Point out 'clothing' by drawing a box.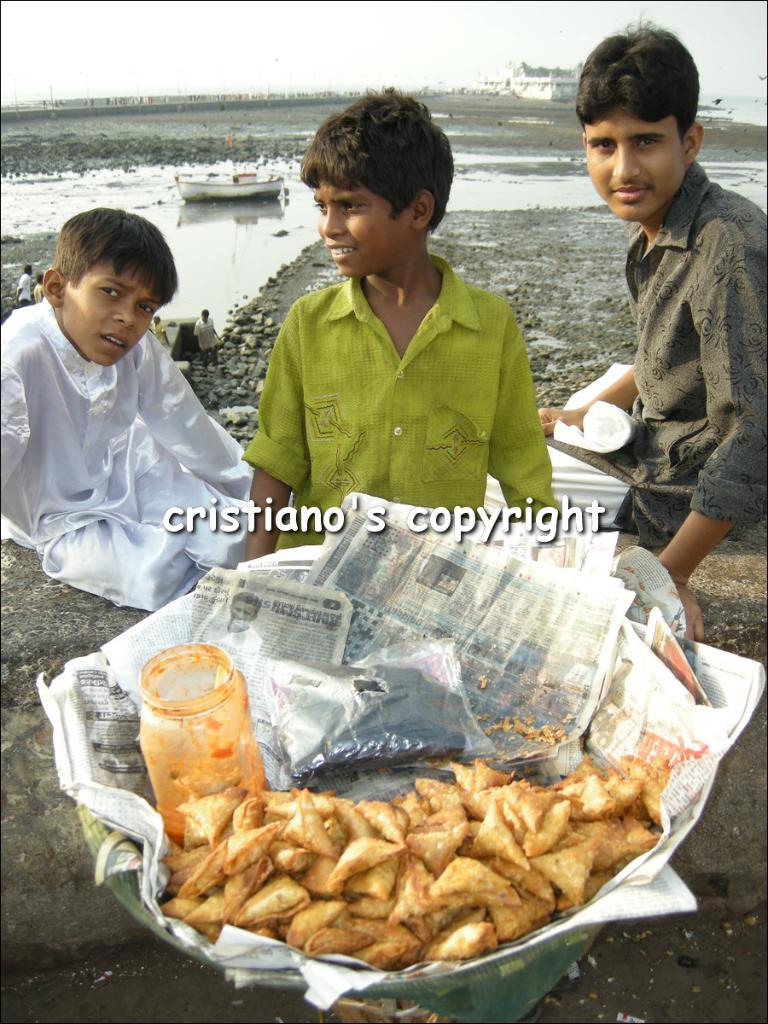
crop(545, 160, 767, 553).
